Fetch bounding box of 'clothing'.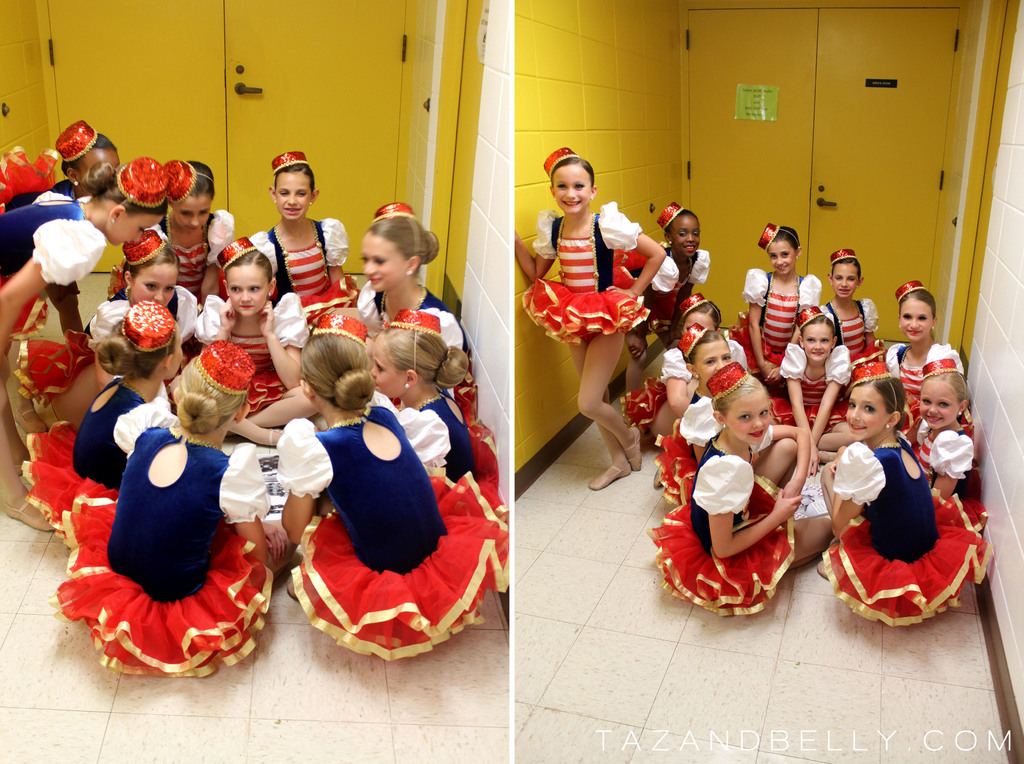
Bbox: crop(383, 391, 503, 528).
